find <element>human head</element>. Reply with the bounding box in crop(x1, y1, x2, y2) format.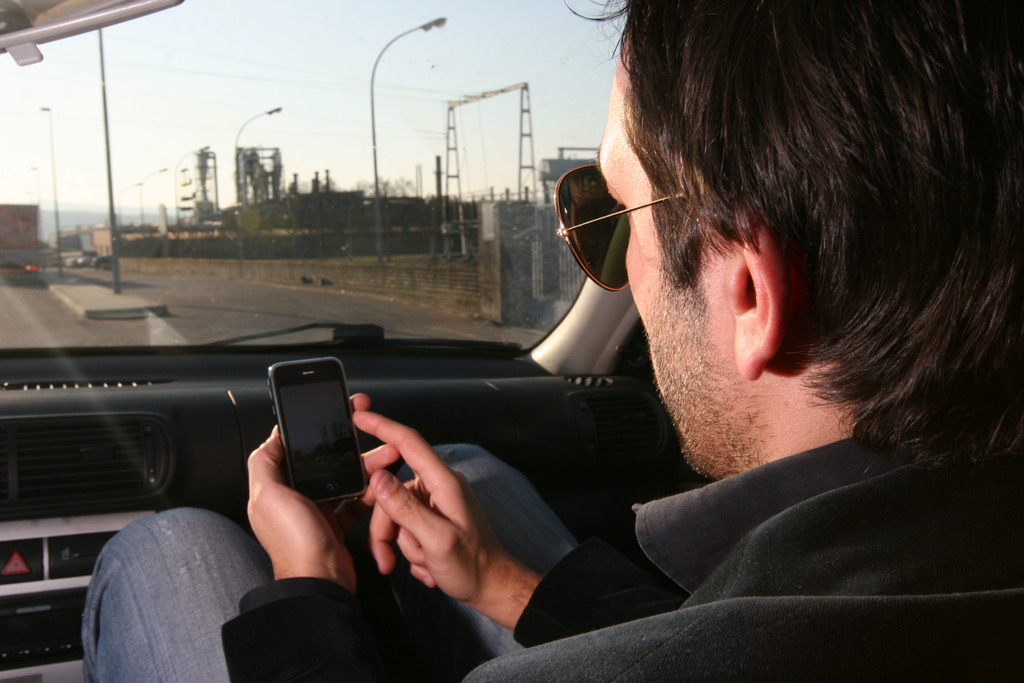
crop(579, 22, 986, 457).
